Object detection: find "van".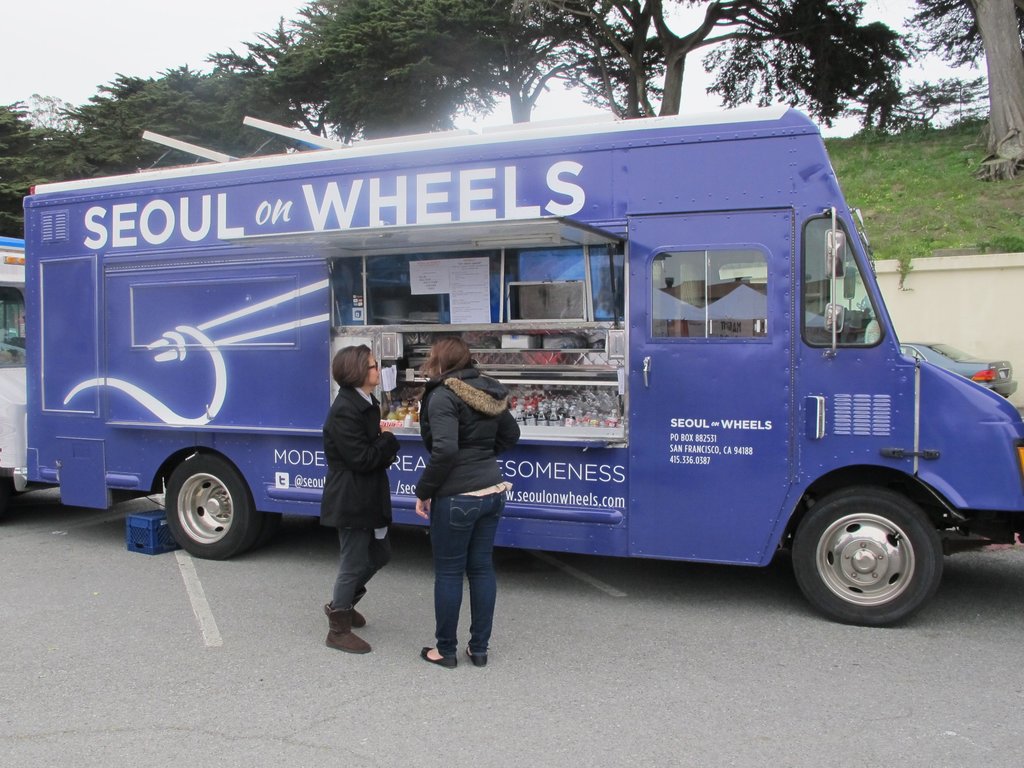
bbox=[0, 234, 28, 494].
